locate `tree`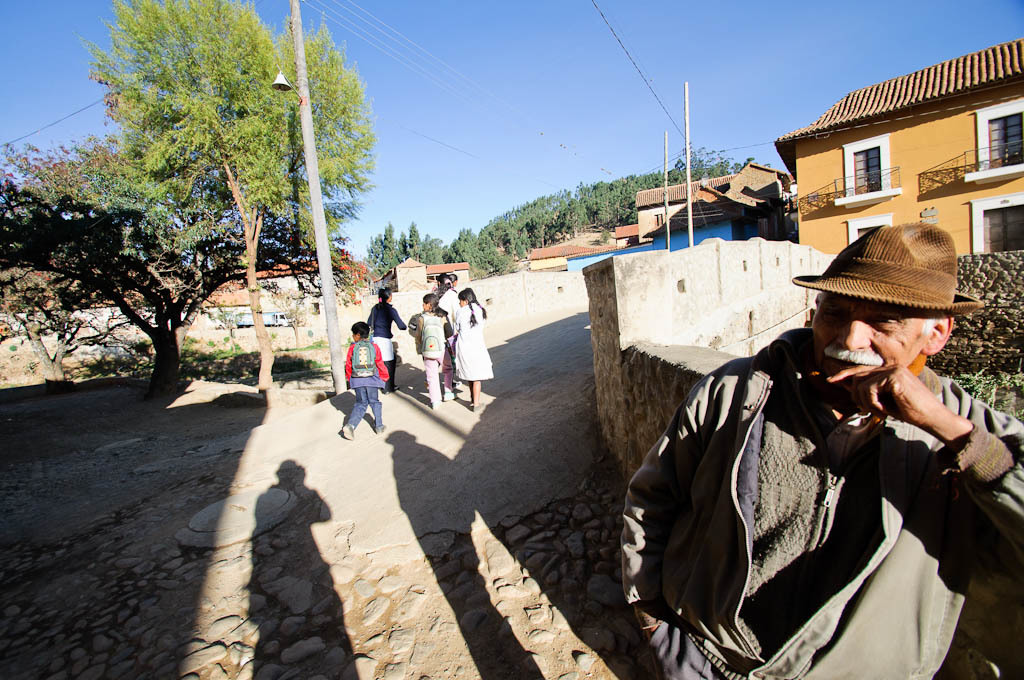
box=[562, 185, 583, 234]
